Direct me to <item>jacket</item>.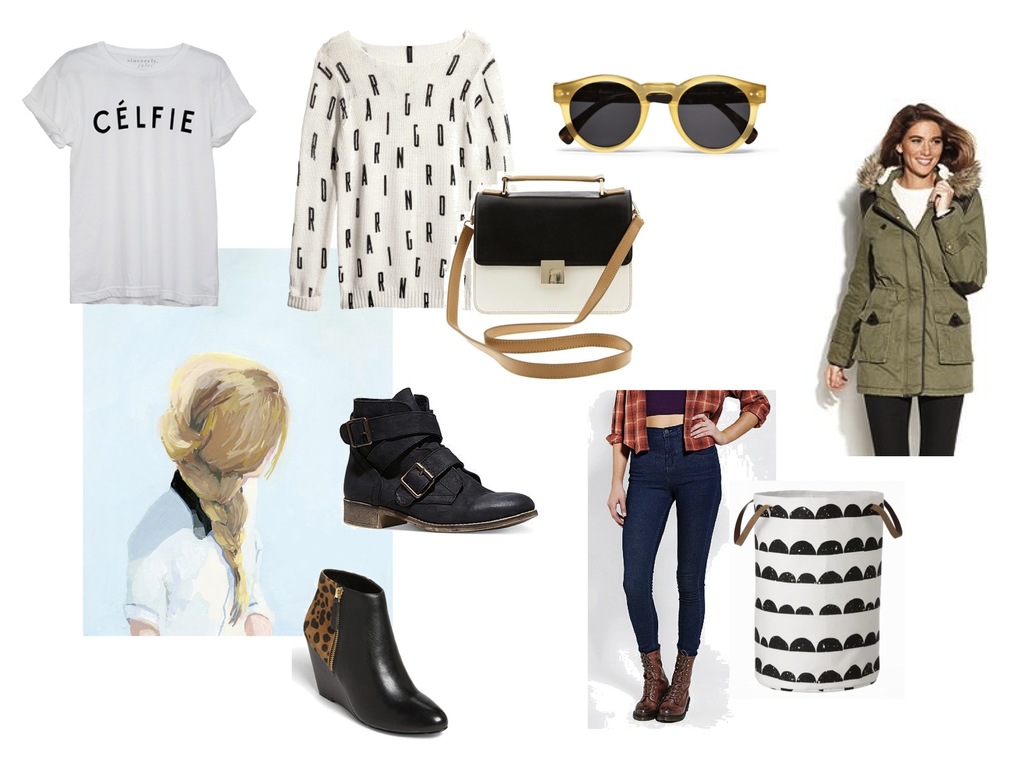
Direction: l=825, t=164, r=988, b=396.
